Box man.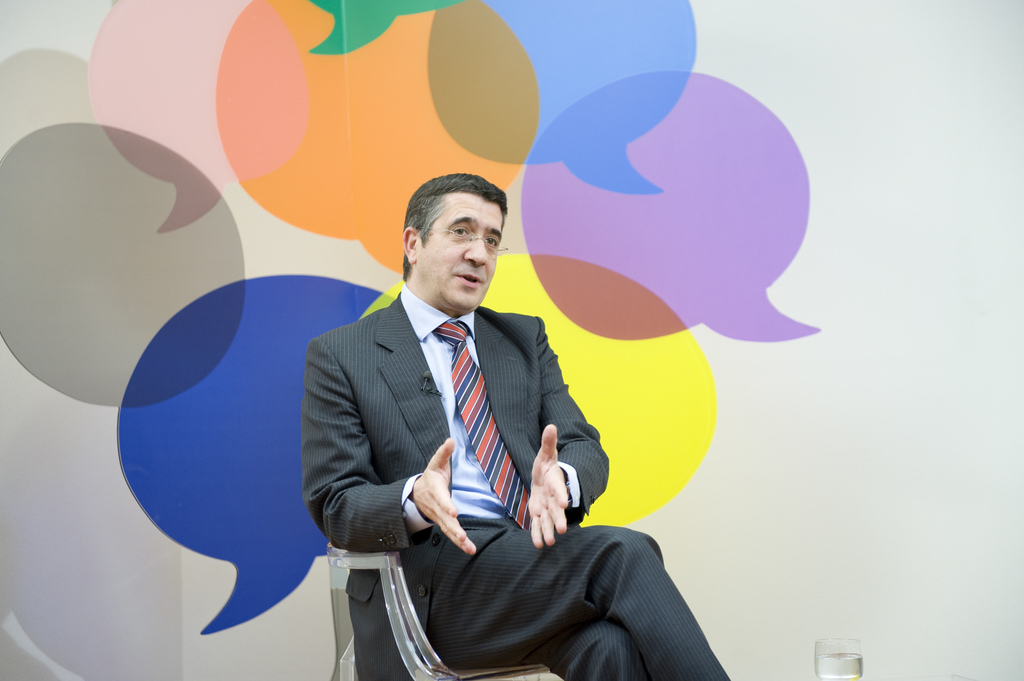
298:171:728:680.
